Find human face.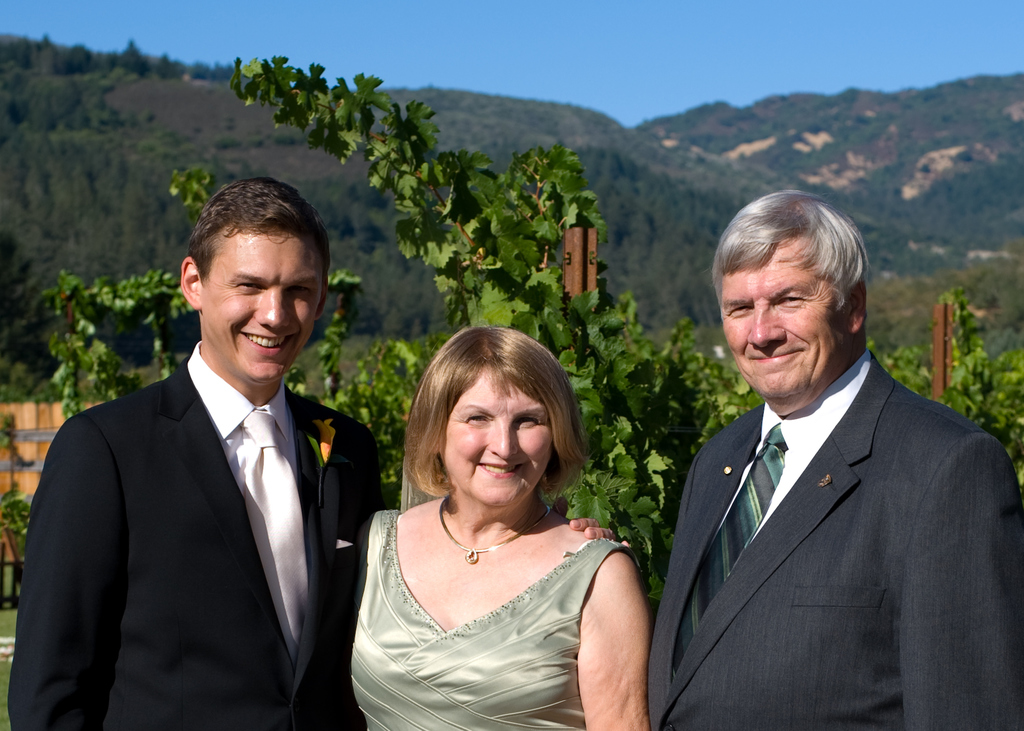
x1=203 y1=229 x2=324 y2=380.
